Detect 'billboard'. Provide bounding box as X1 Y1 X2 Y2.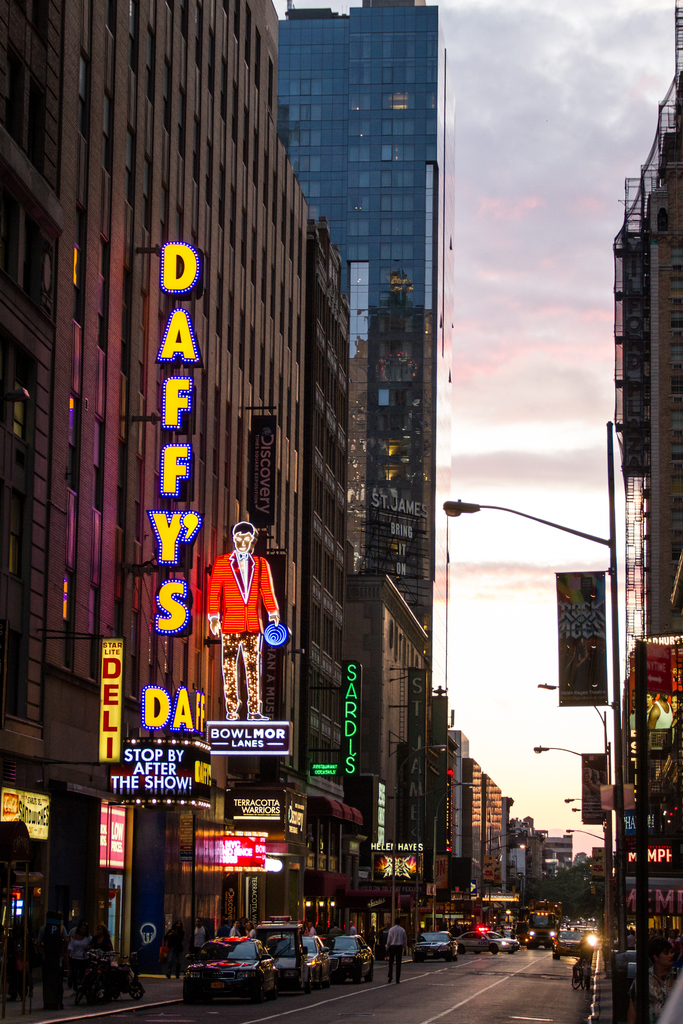
104 745 193 801.
